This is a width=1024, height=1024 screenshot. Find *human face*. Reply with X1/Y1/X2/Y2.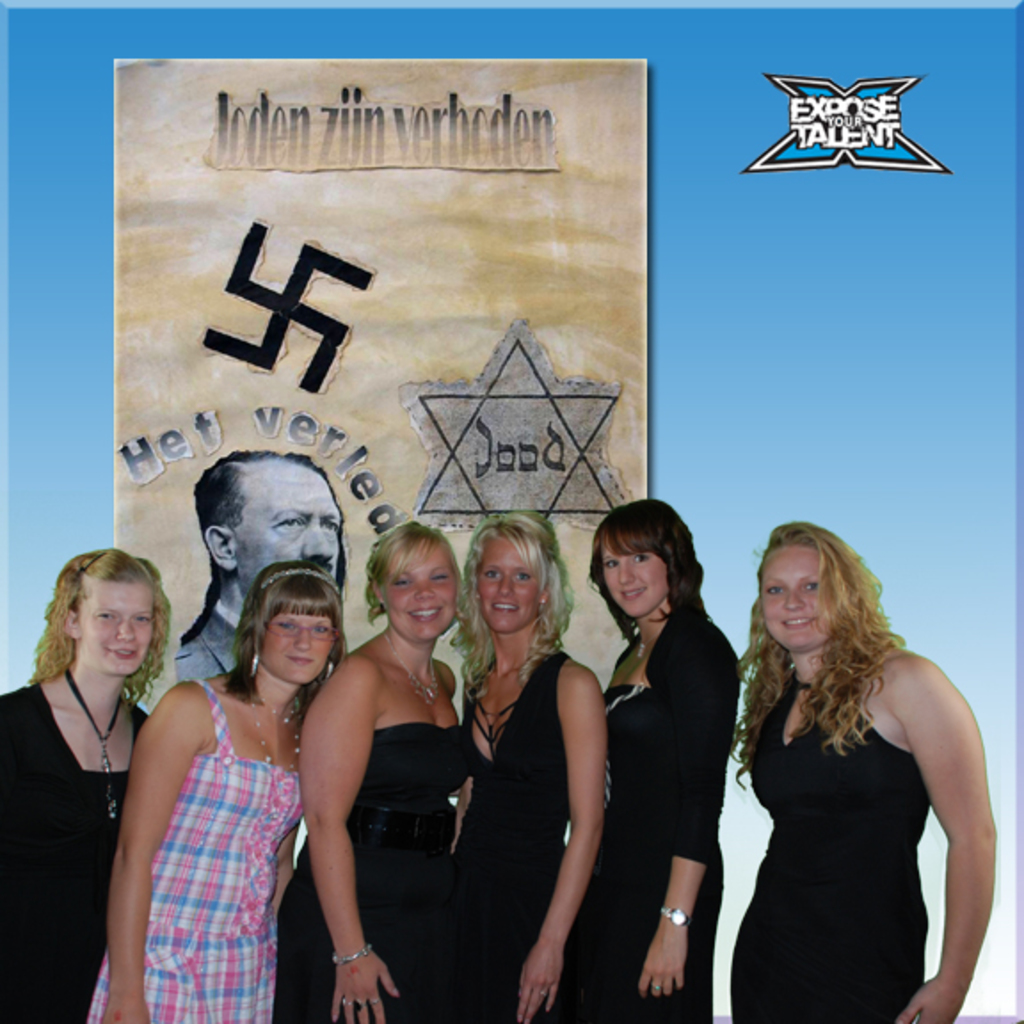
464/542/537/636.
